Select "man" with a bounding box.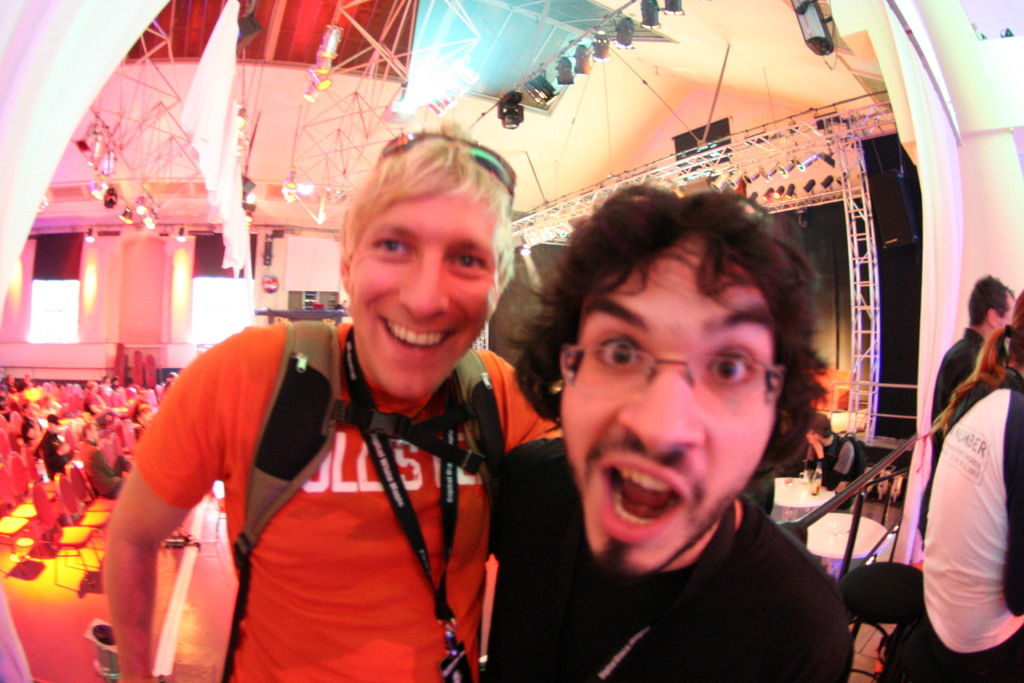
<bbox>99, 131, 566, 682</bbox>.
